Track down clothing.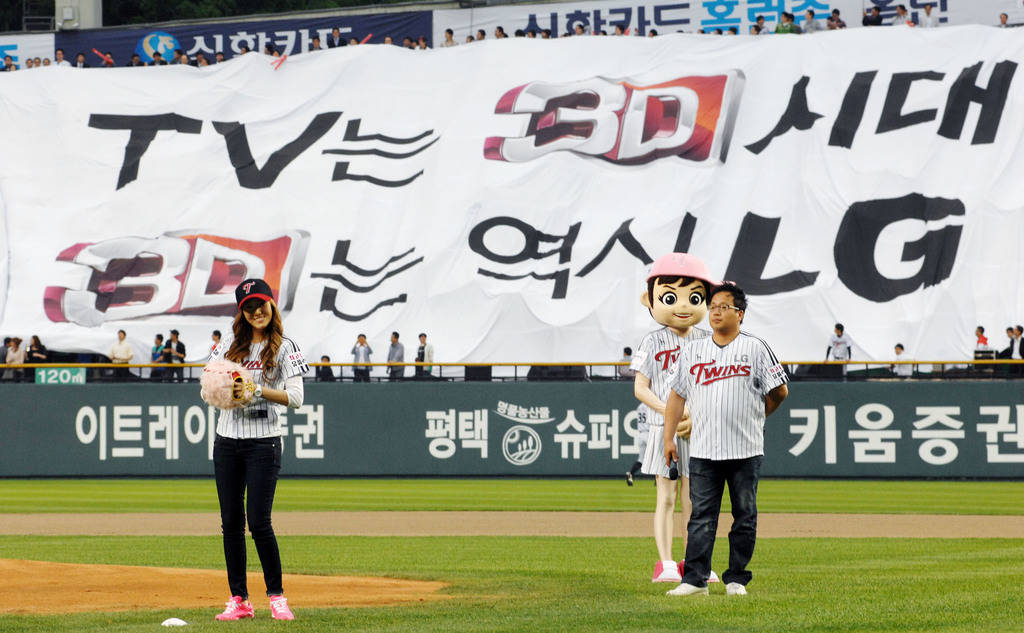
Tracked to (left=159, top=339, right=189, bottom=385).
